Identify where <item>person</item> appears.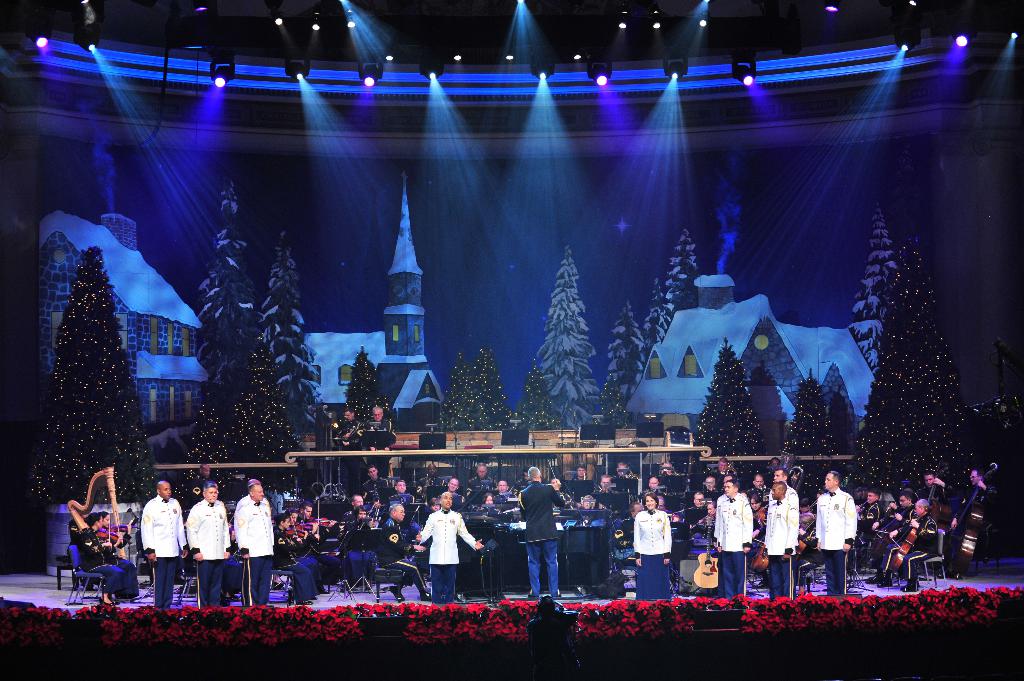
Appears at [595,473,630,513].
